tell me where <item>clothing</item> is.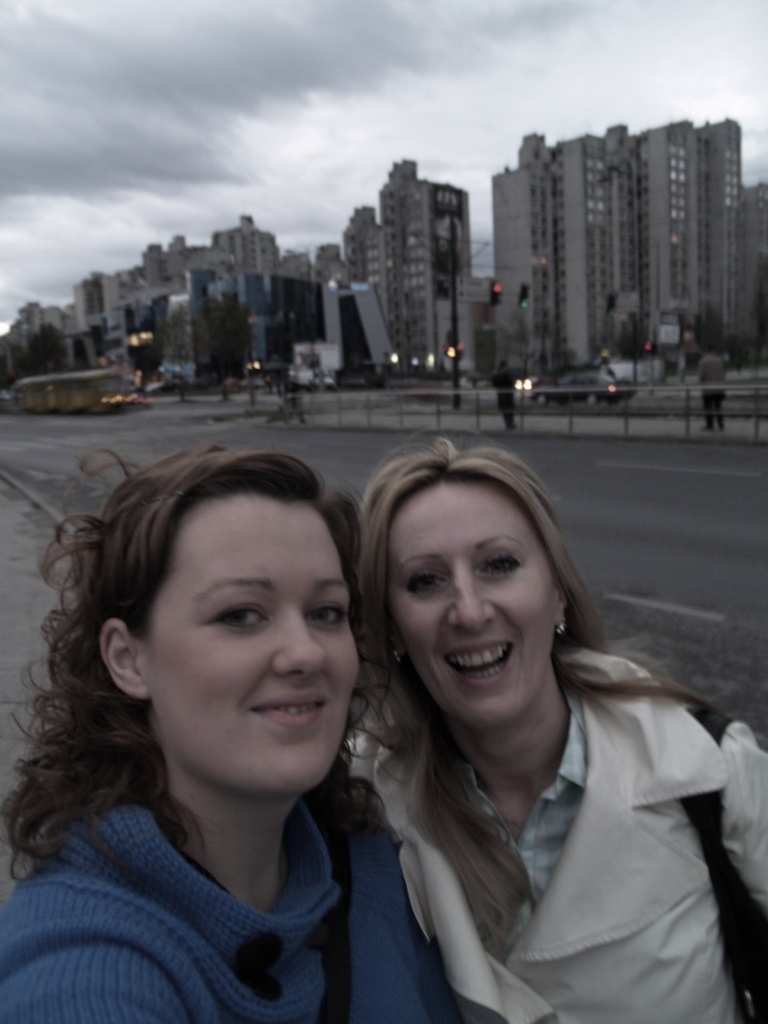
<item>clothing</item> is at {"left": 346, "top": 604, "right": 752, "bottom": 1014}.
